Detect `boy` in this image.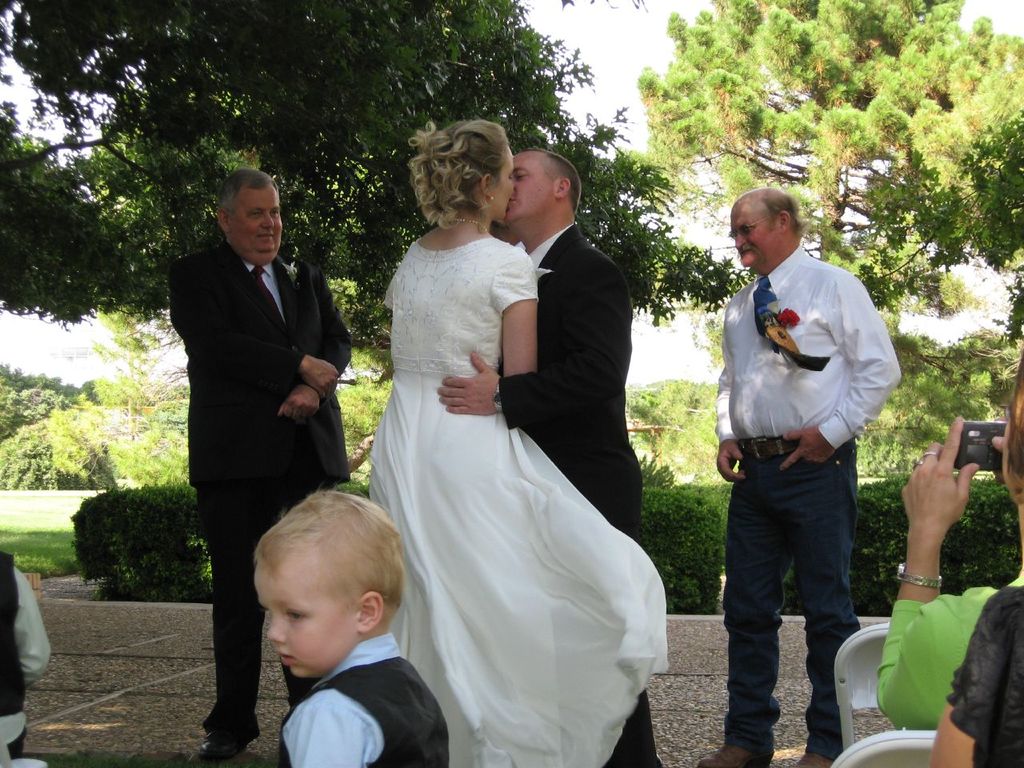
Detection: BBox(250, 483, 452, 767).
